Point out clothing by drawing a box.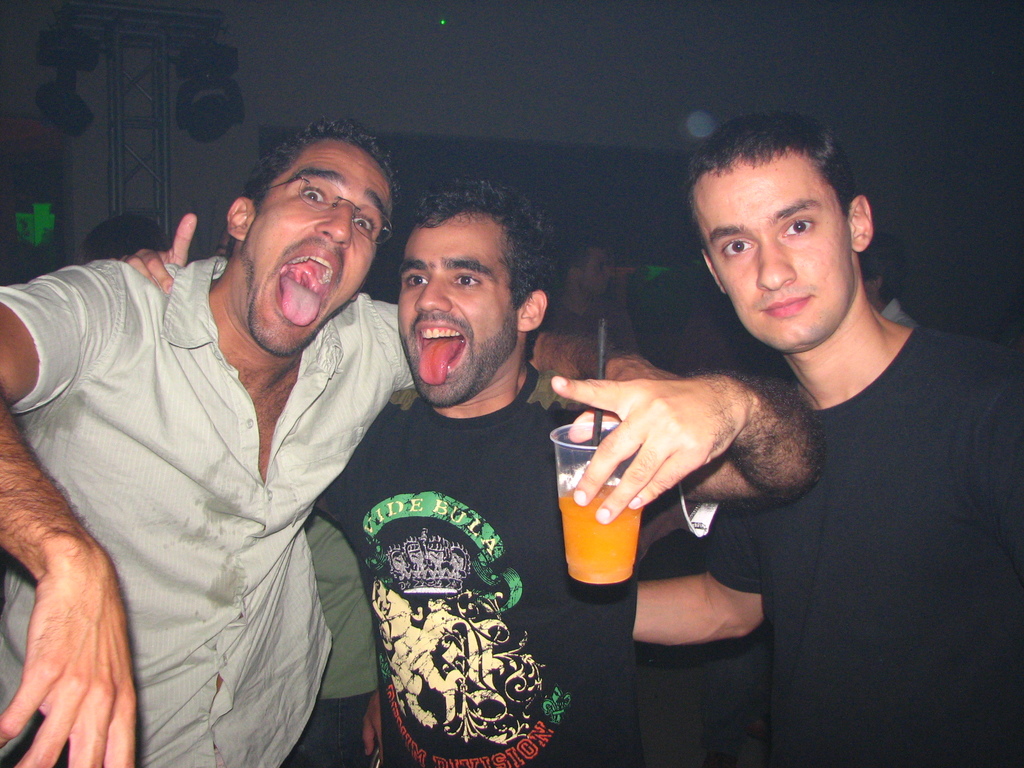
(290,511,385,767).
